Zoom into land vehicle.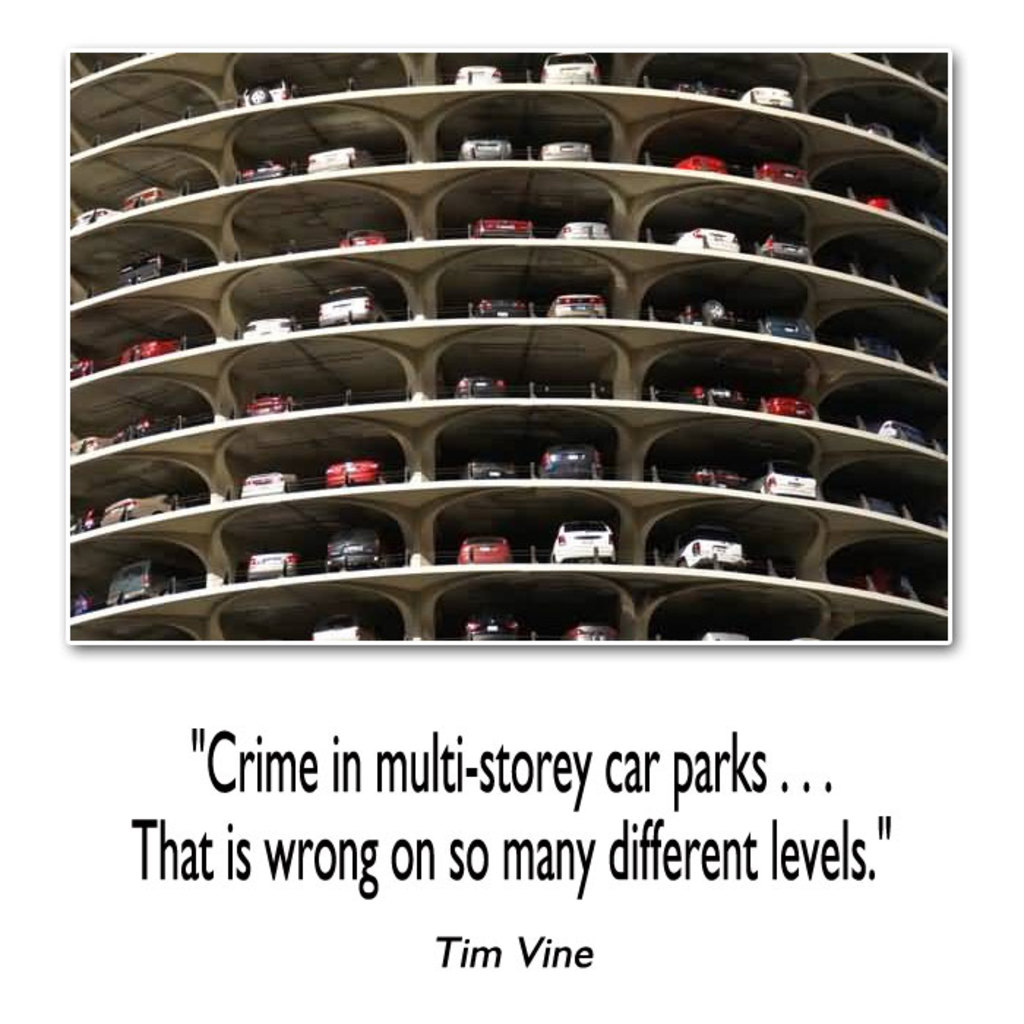
Zoom target: [107,496,162,519].
